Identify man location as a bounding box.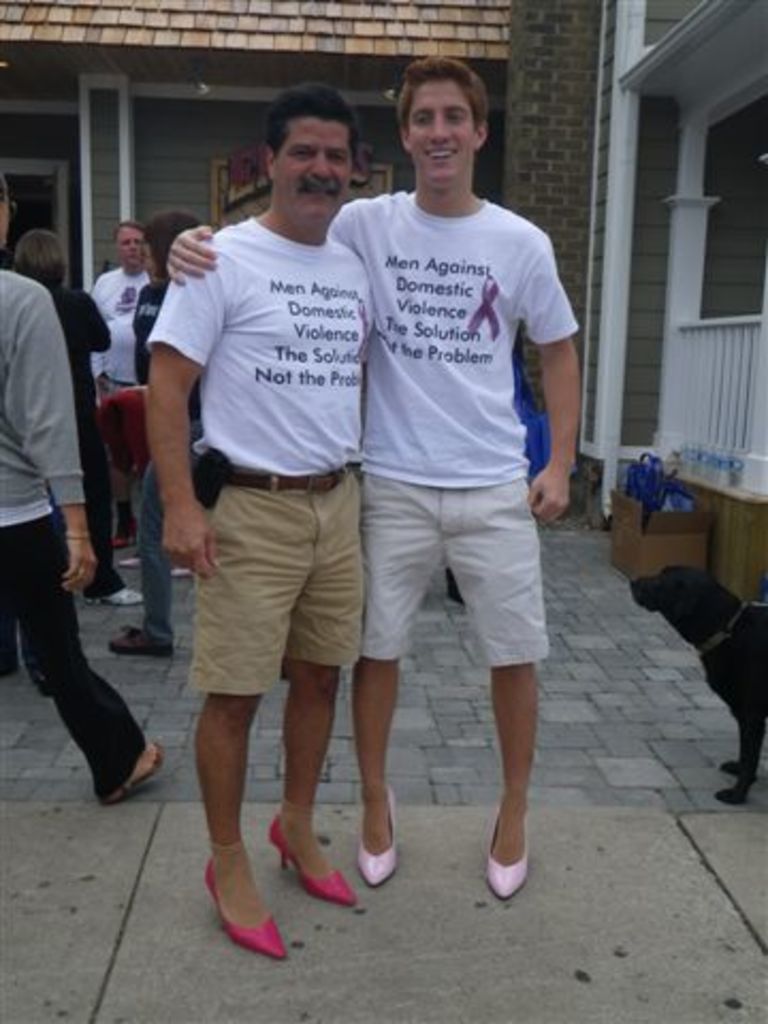
l=87, t=213, r=143, b=557.
